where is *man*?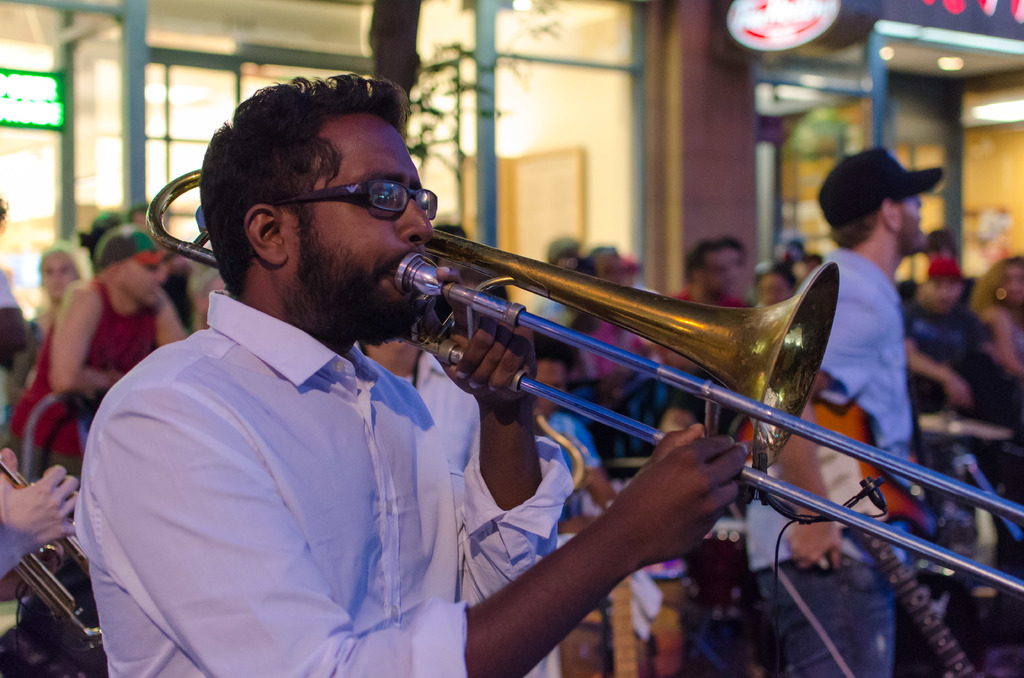
x1=906, y1=258, x2=1023, y2=435.
